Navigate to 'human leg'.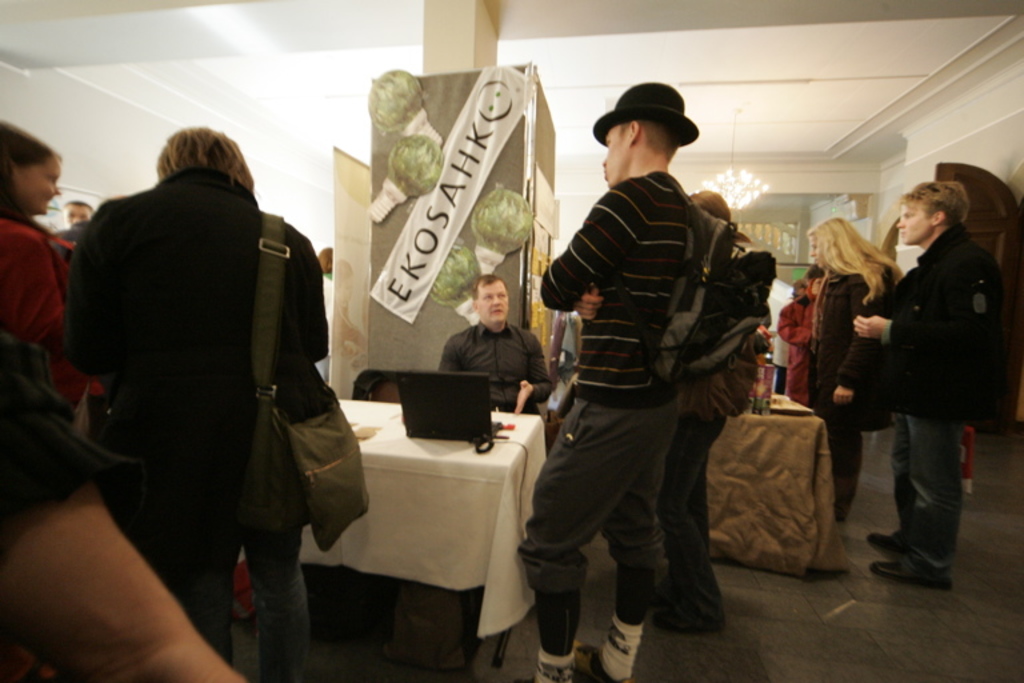
Navigation target: 519 394 617 682.
